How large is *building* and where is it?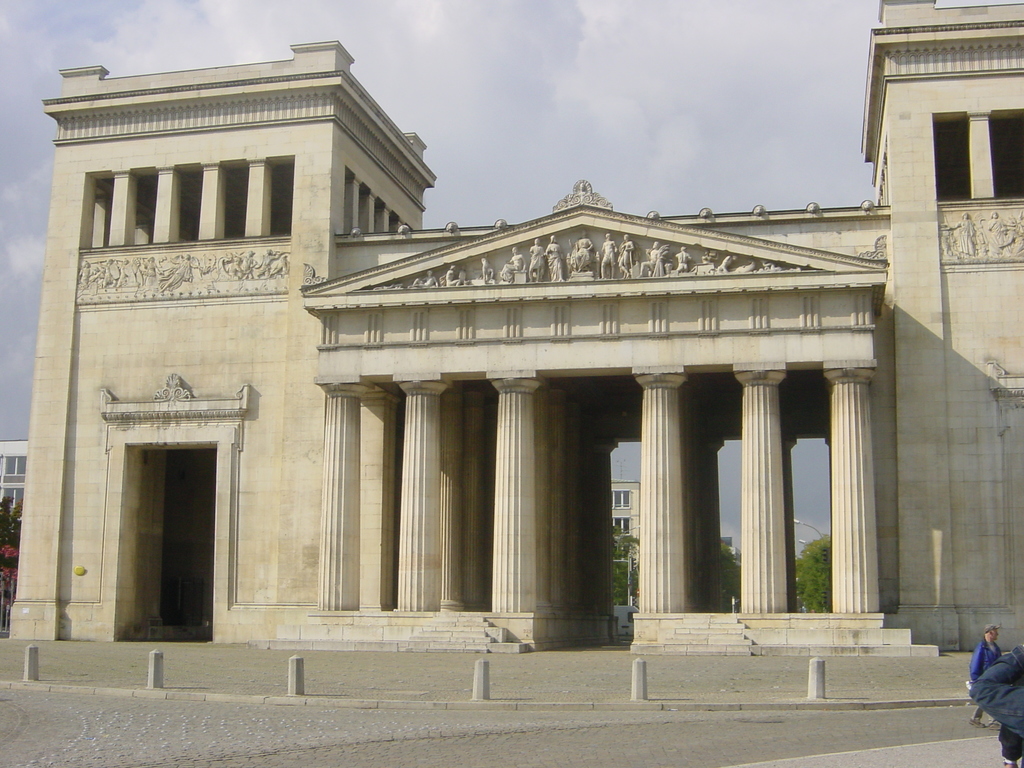
Bounding box: <region>0, 0, 1023, 700</region>.
